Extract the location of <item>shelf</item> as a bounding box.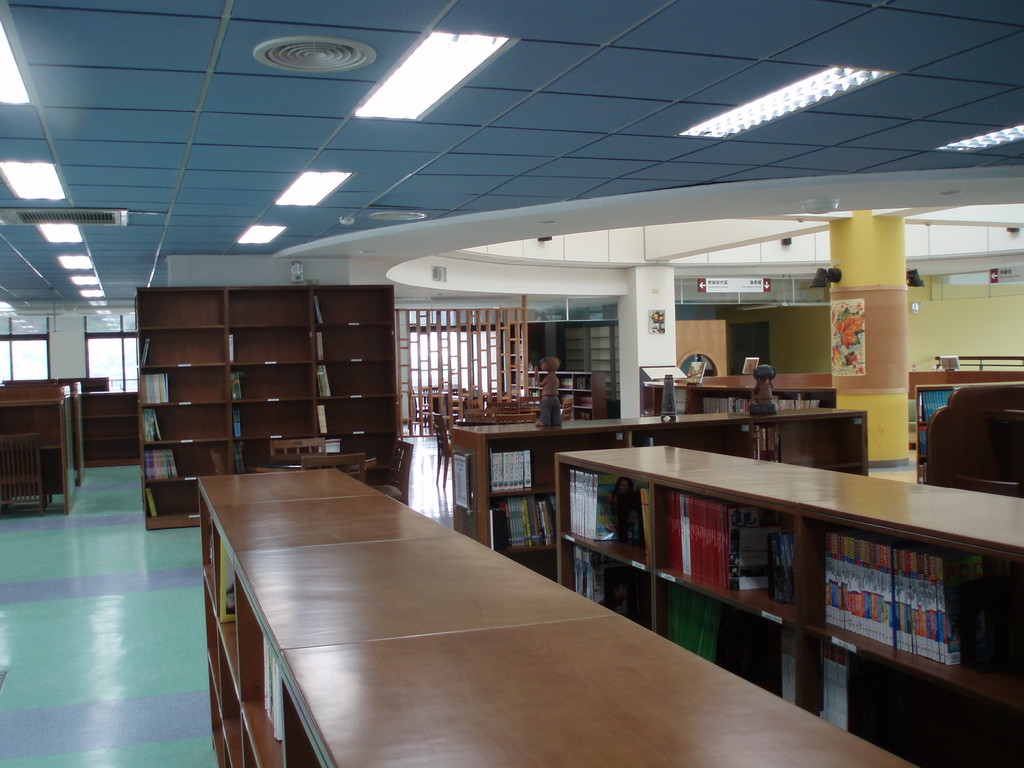
35/454/67/520.
